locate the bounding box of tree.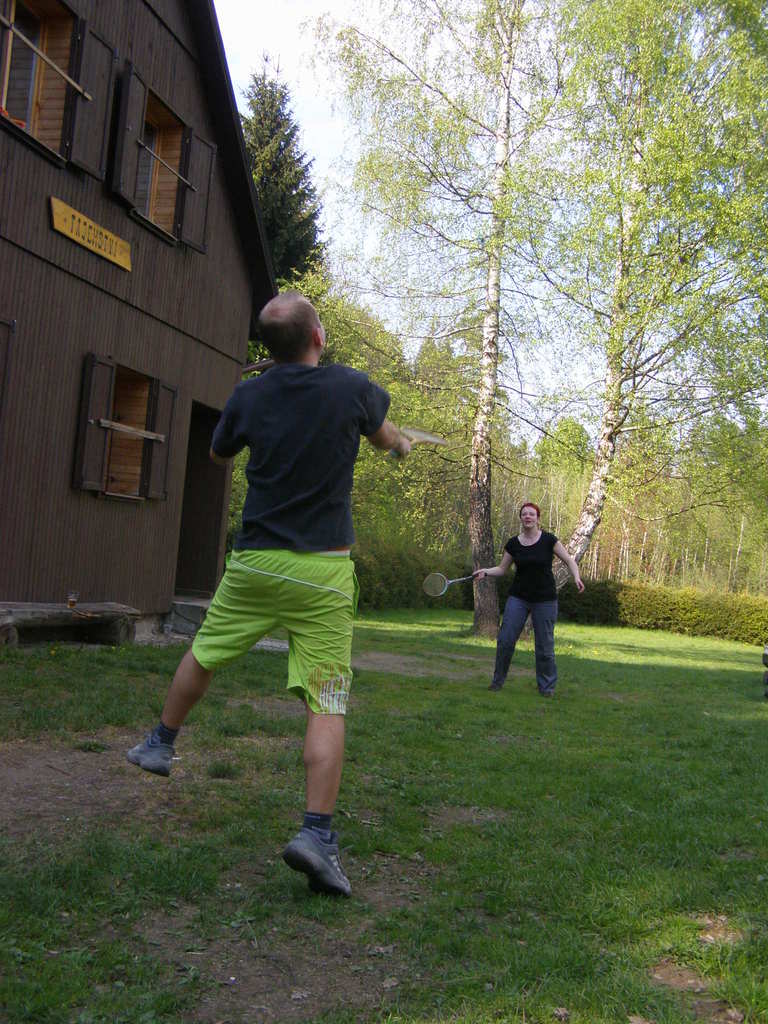
Bounding box: {"x1": 226, "y1": 67, "x2": 327, "y2": 289}.
